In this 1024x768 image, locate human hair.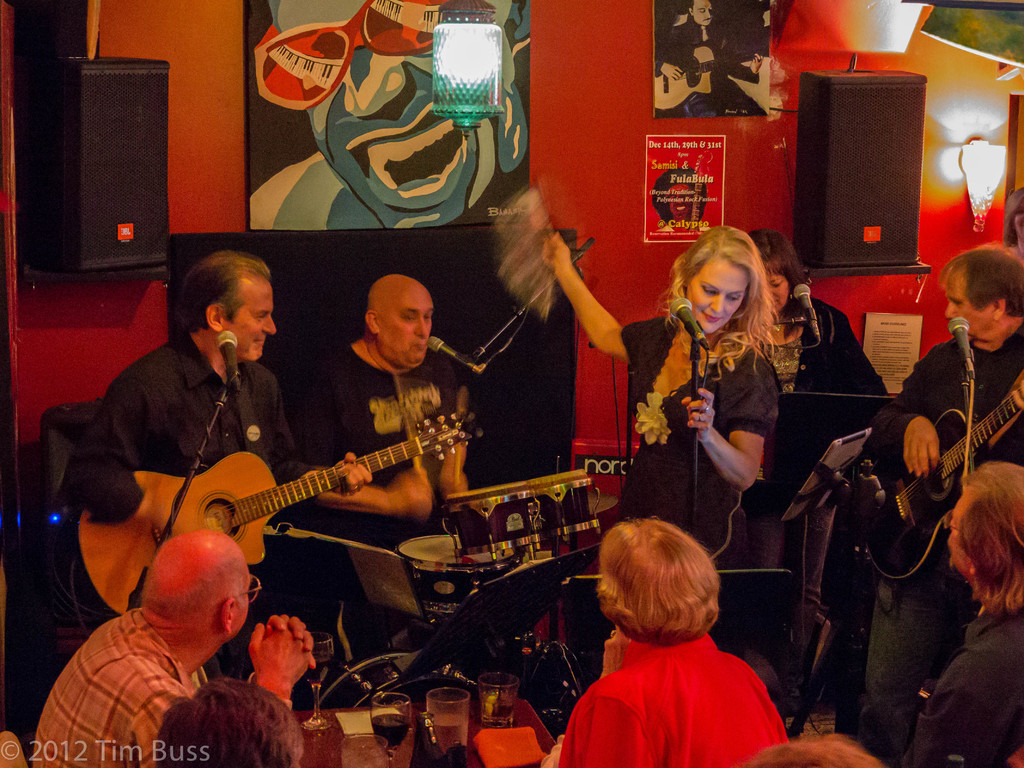
Bounding box: 945,241,1023,319.
